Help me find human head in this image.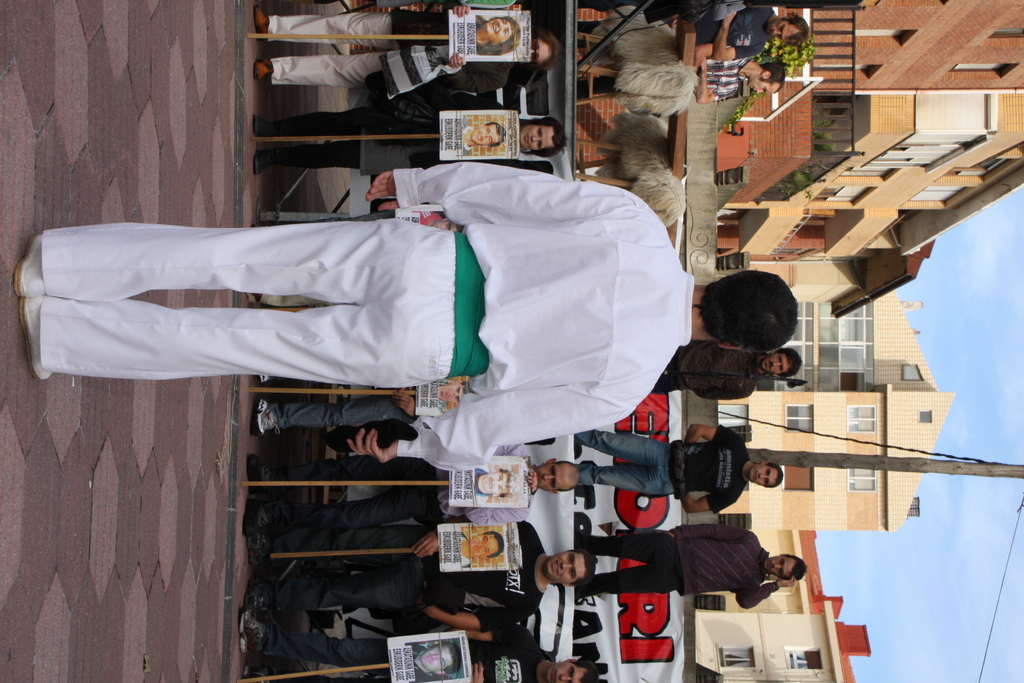
Found it: <box>470,532,504,556</box>.
